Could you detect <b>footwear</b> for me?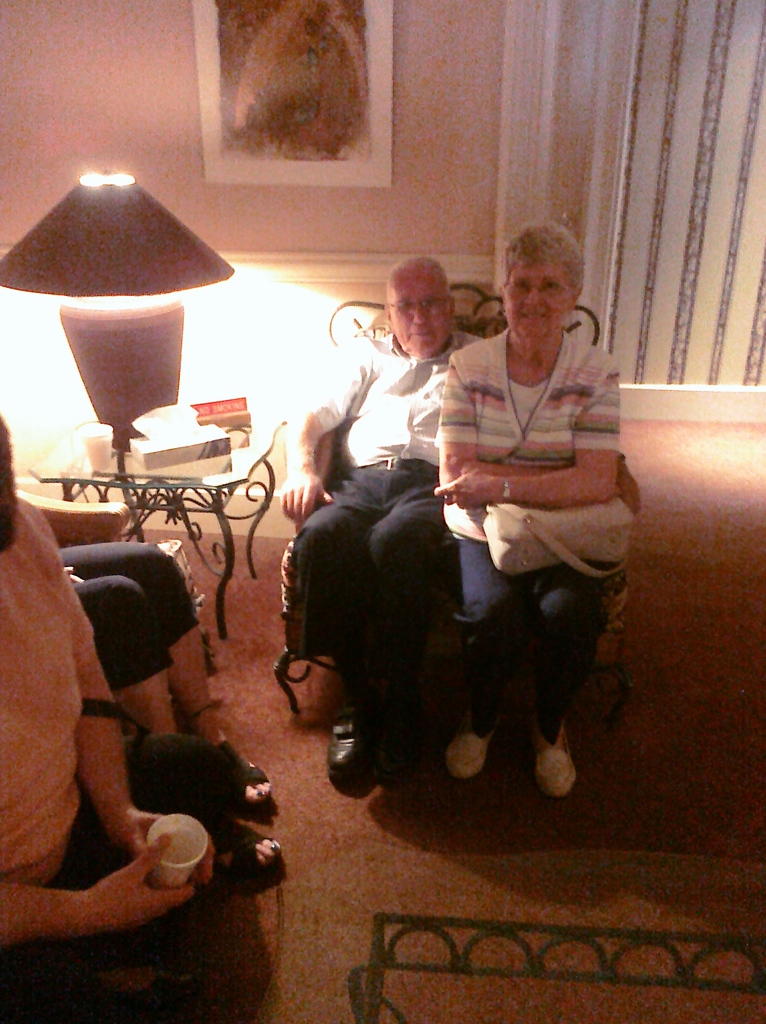
Detection result: 330/705/412/775.
